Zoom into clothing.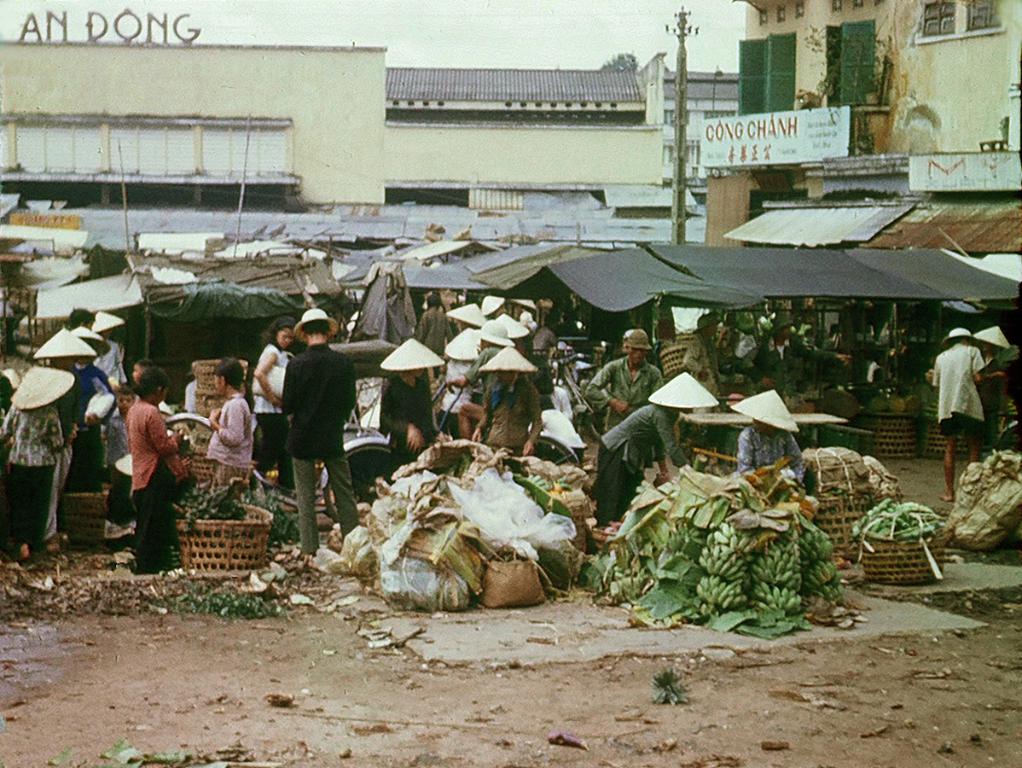
Zoom target: bbox(930, 338, 984, 437).
